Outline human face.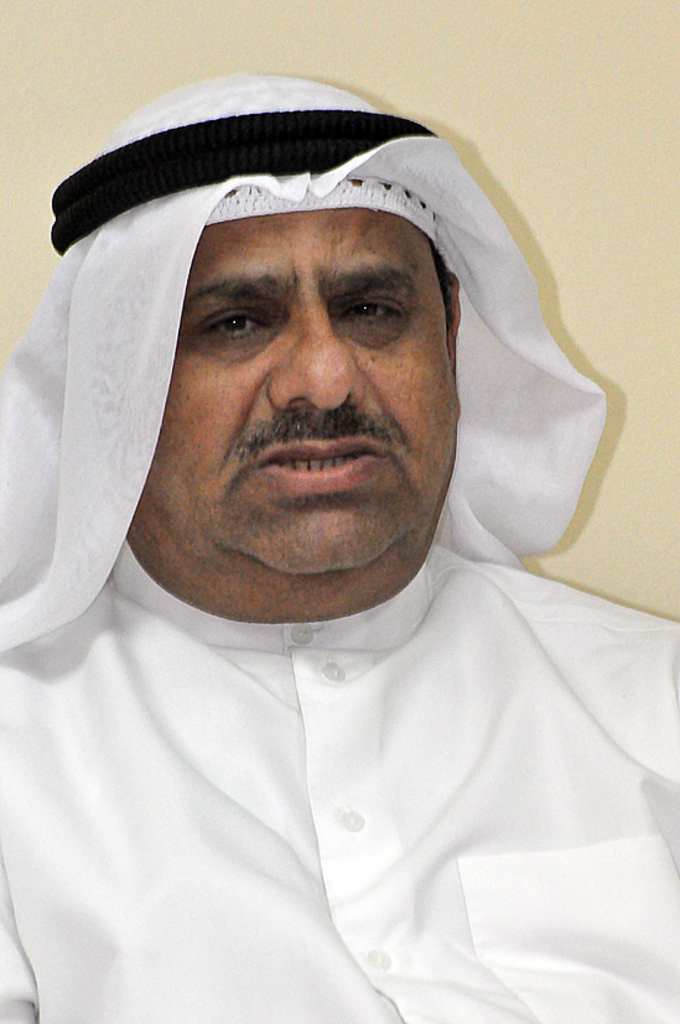
Outline: (left=146, top=203, right=455, bottom=582).
